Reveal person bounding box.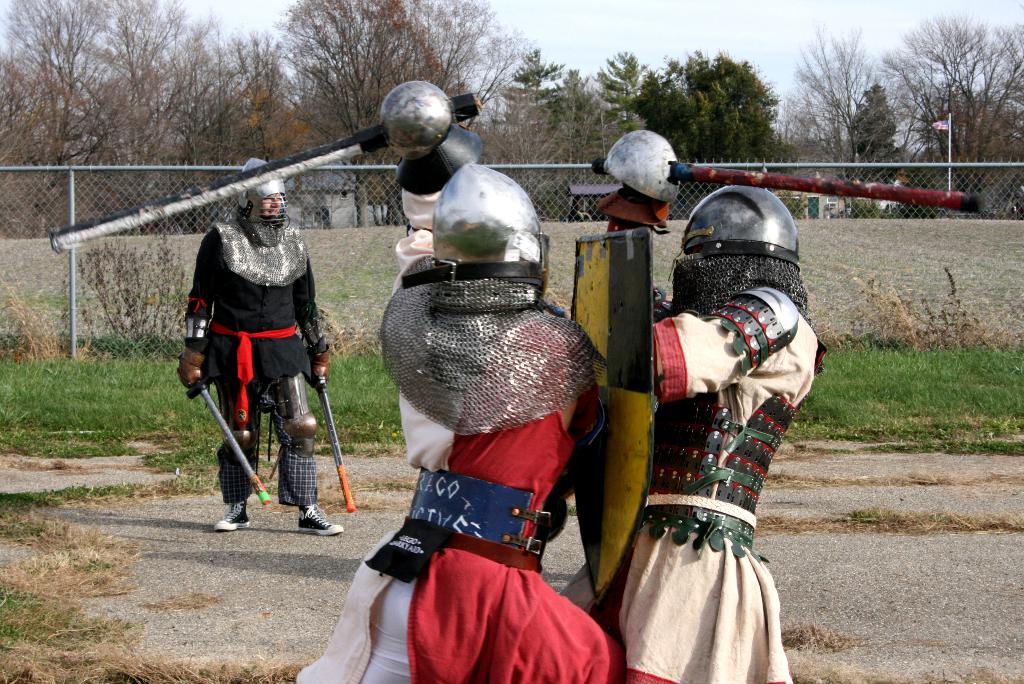
Revealed: (left=183, top=160, right=315, bottom=543).
